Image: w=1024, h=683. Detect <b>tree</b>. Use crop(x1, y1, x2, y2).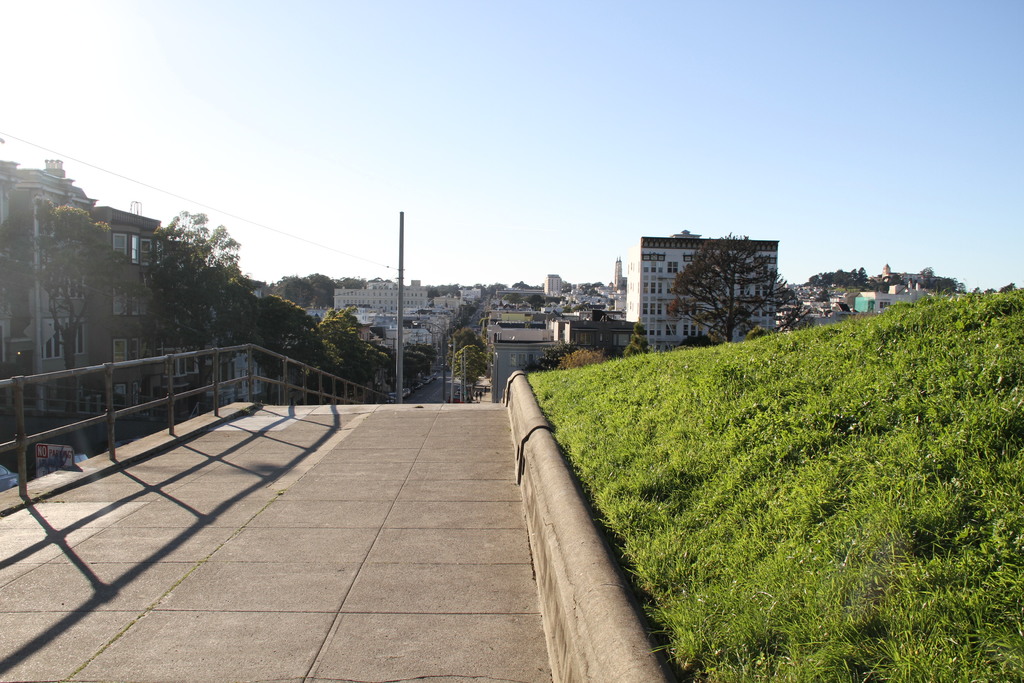
crop(139, 208, 252, 402).
